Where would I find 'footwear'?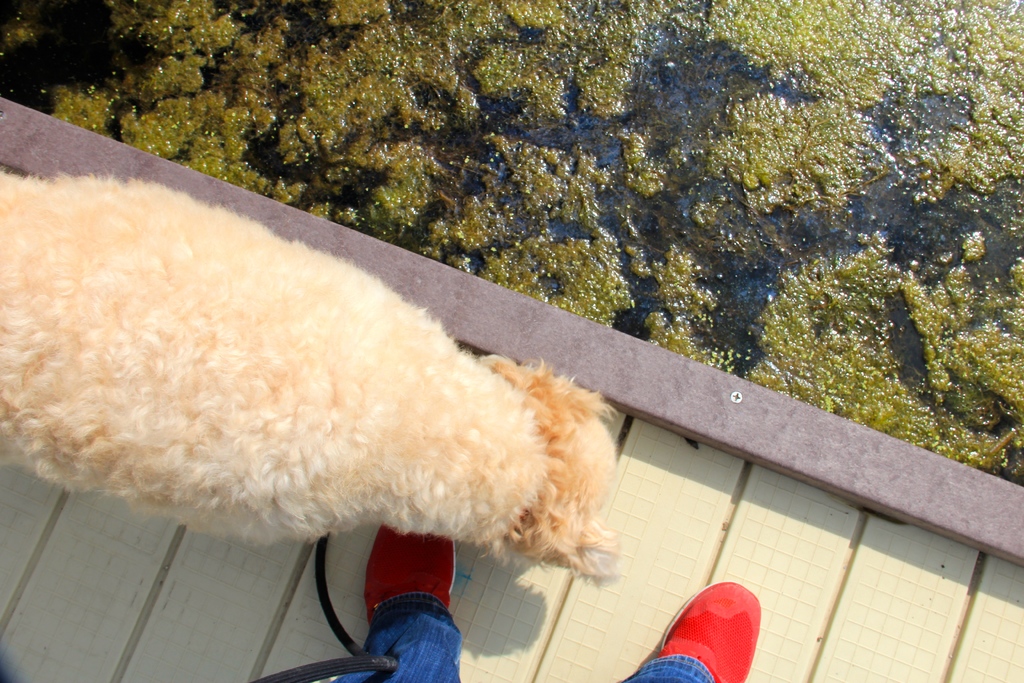
At (655, 582, 766, 682).
